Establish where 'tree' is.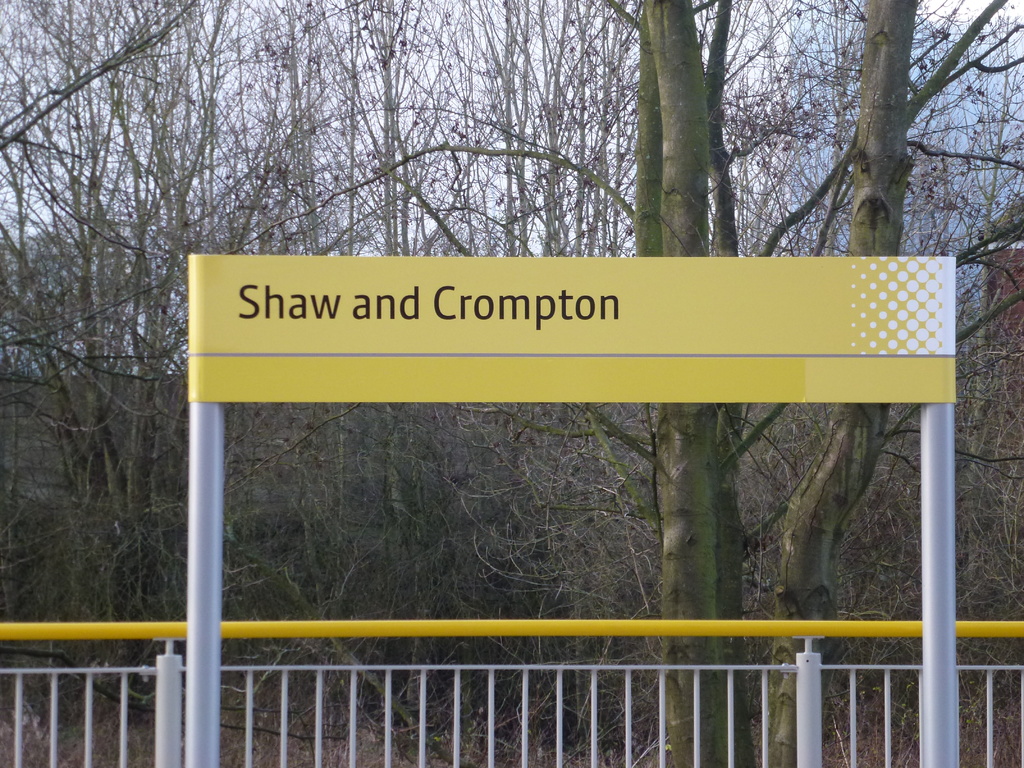
Established at bbox=[566, 0, 780, 767].
